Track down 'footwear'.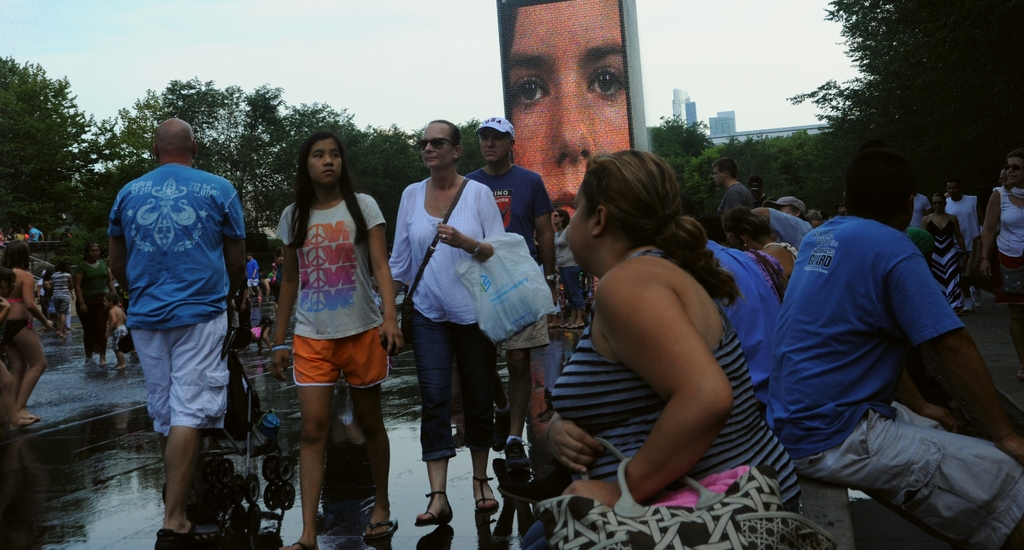
Tracked to 154:524:198:549.
